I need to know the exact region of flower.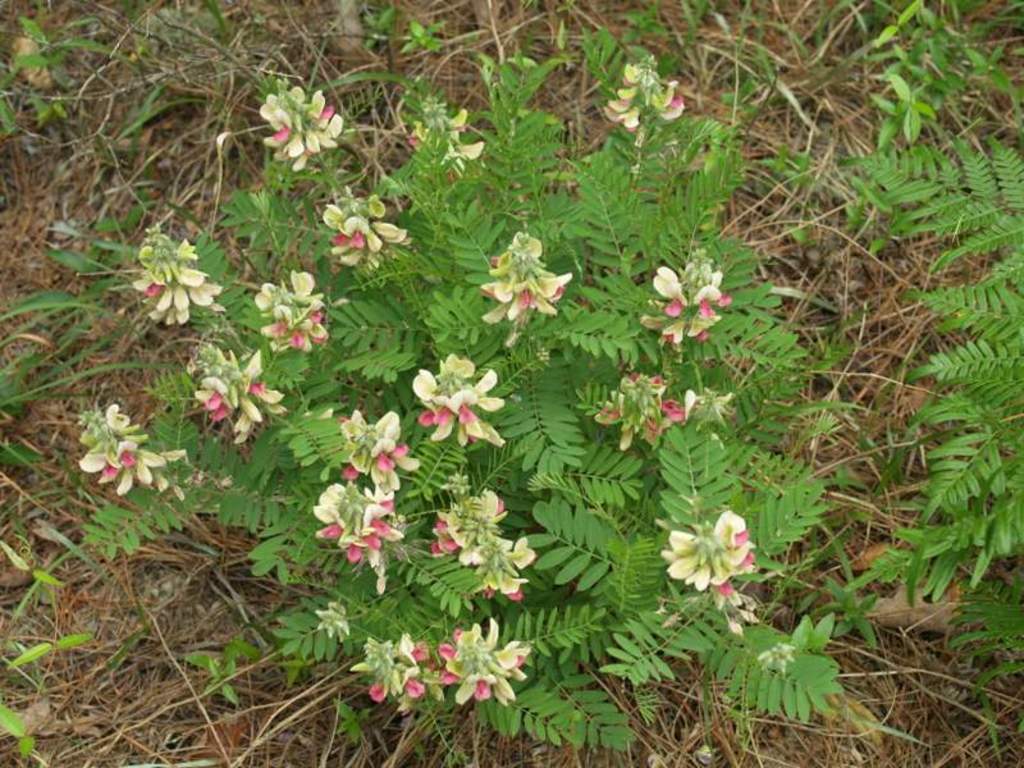
Region: rect(644, 253, 723, 351).
